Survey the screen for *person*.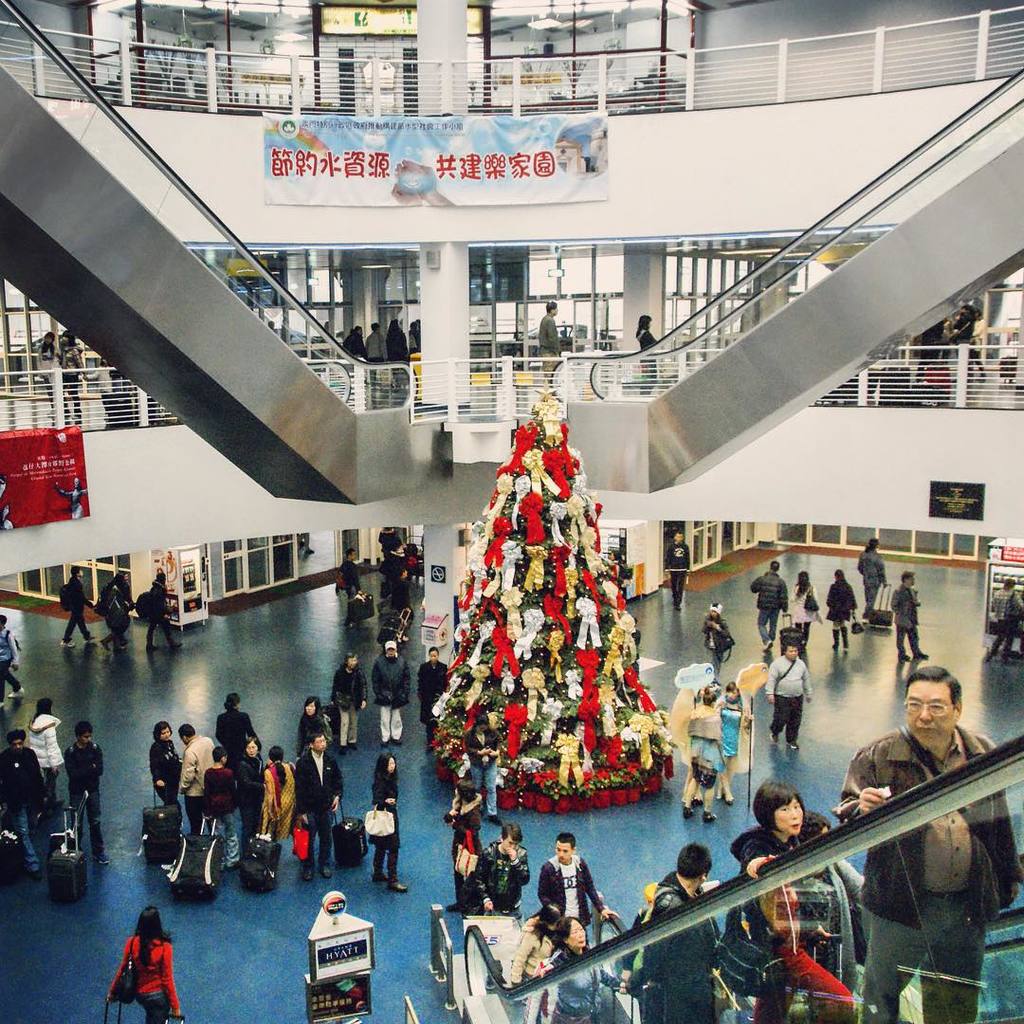
Survey found: 98,906,188,1023.
